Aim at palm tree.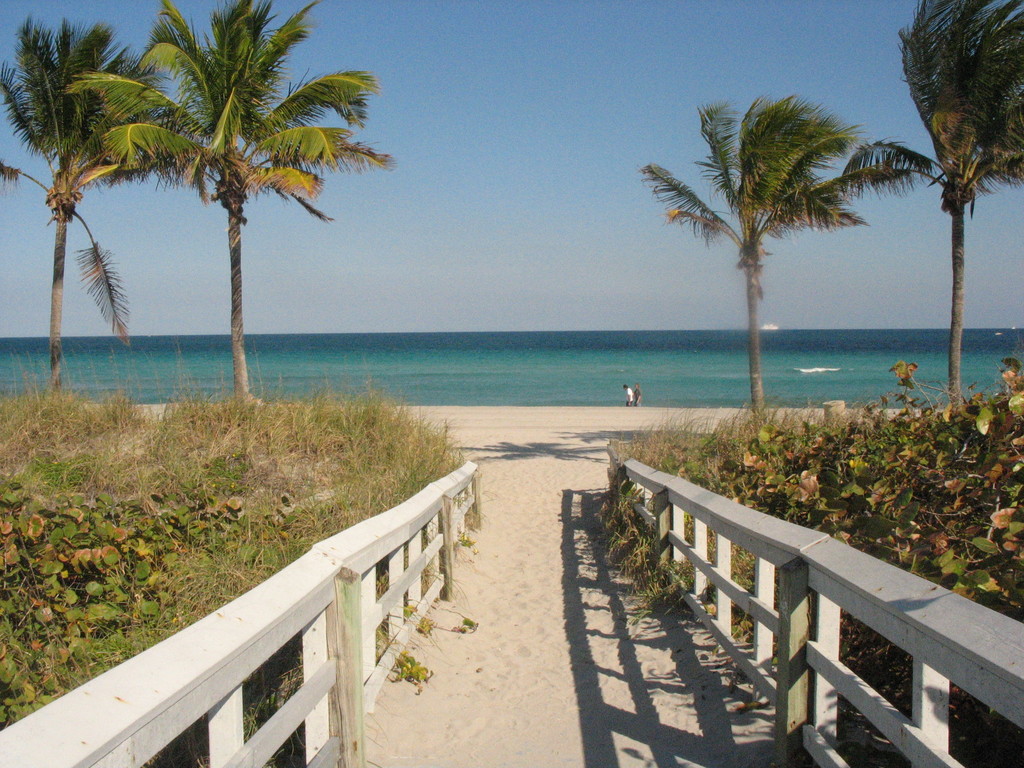
Aimed at bbox=(906, 0, 1017, 396).
